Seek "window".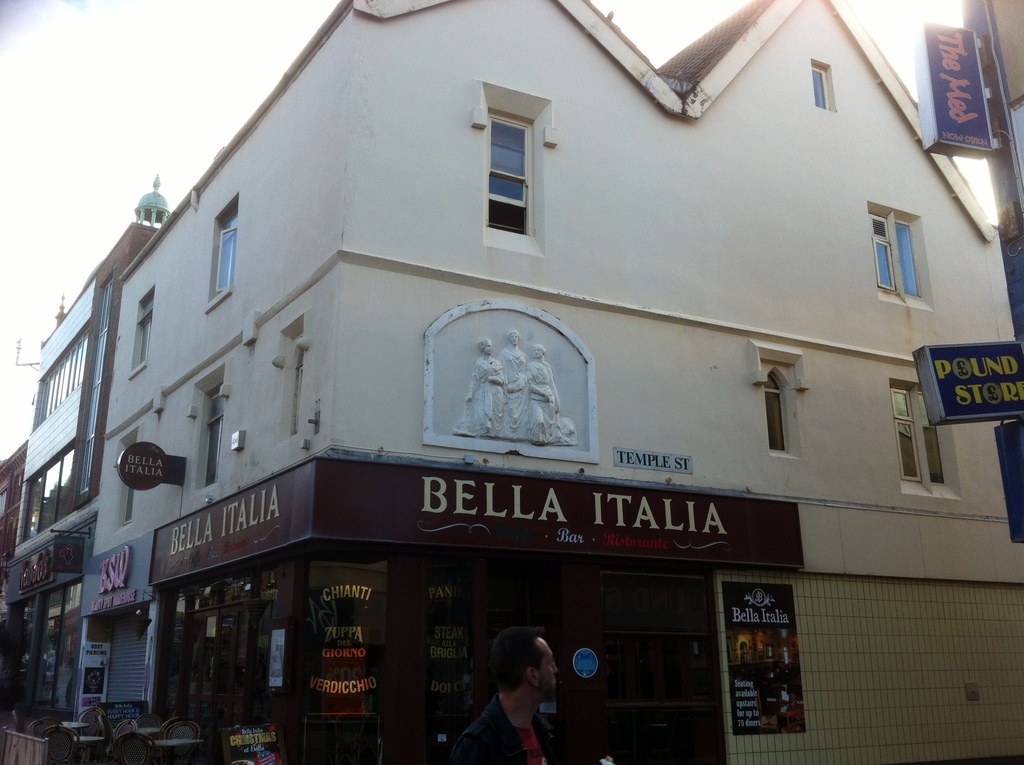
l=283, t=348, r=301, b=435.
